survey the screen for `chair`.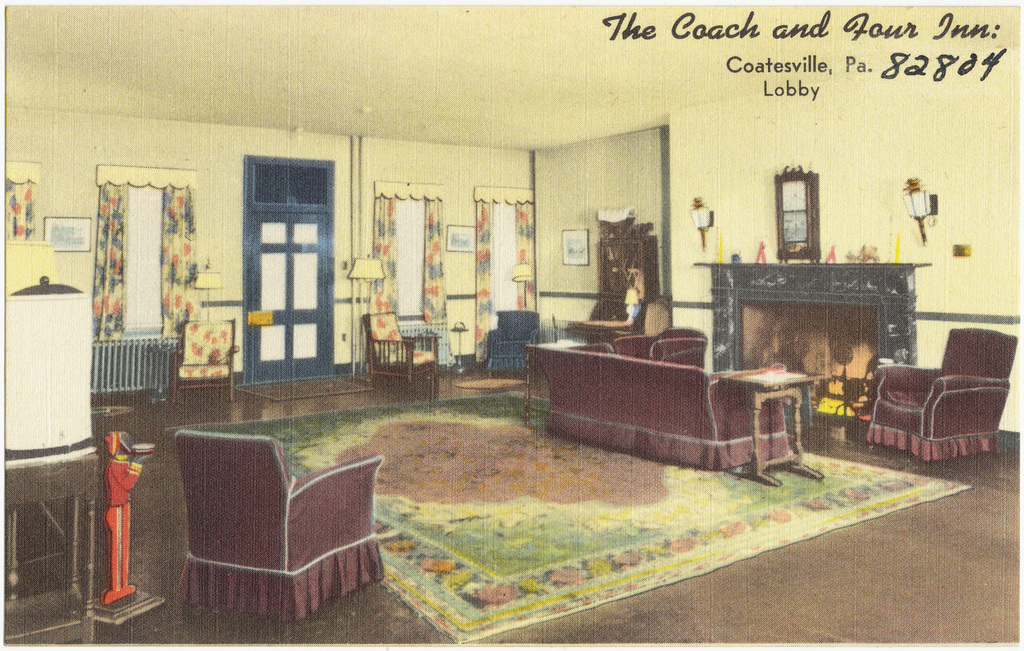
Survey found: (left=148, top=424, right=380, bottom=626).
